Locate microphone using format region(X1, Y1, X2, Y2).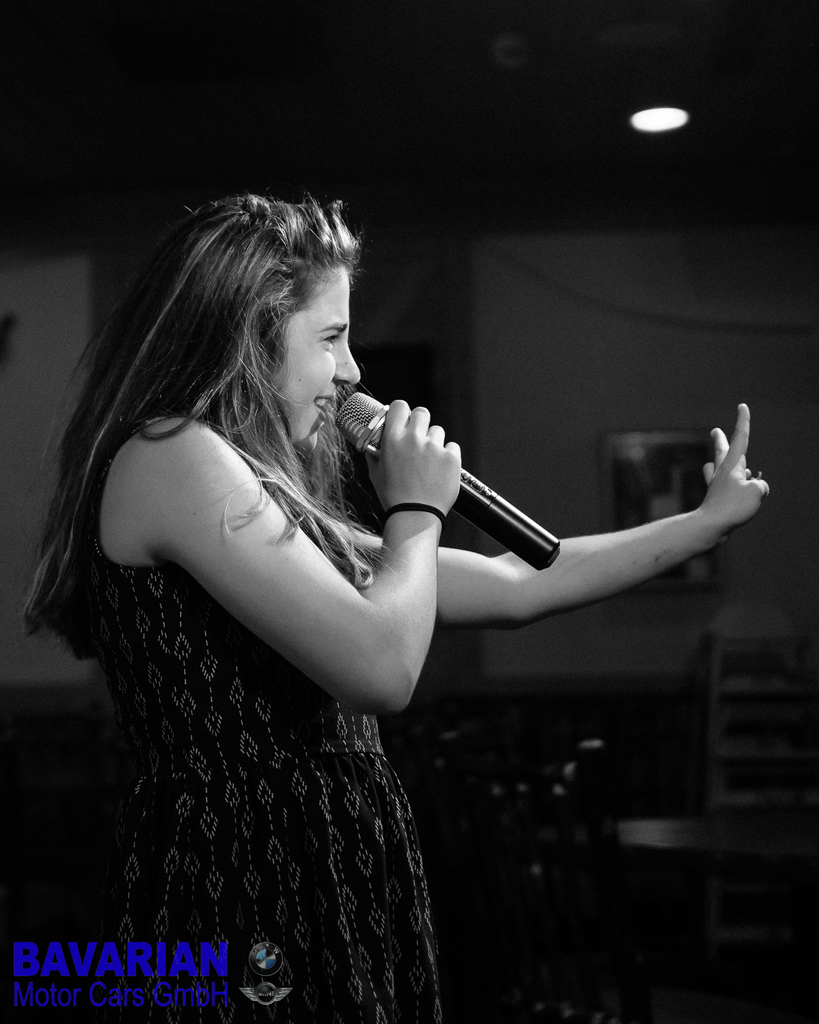
region(327, 383, 587, 556).
